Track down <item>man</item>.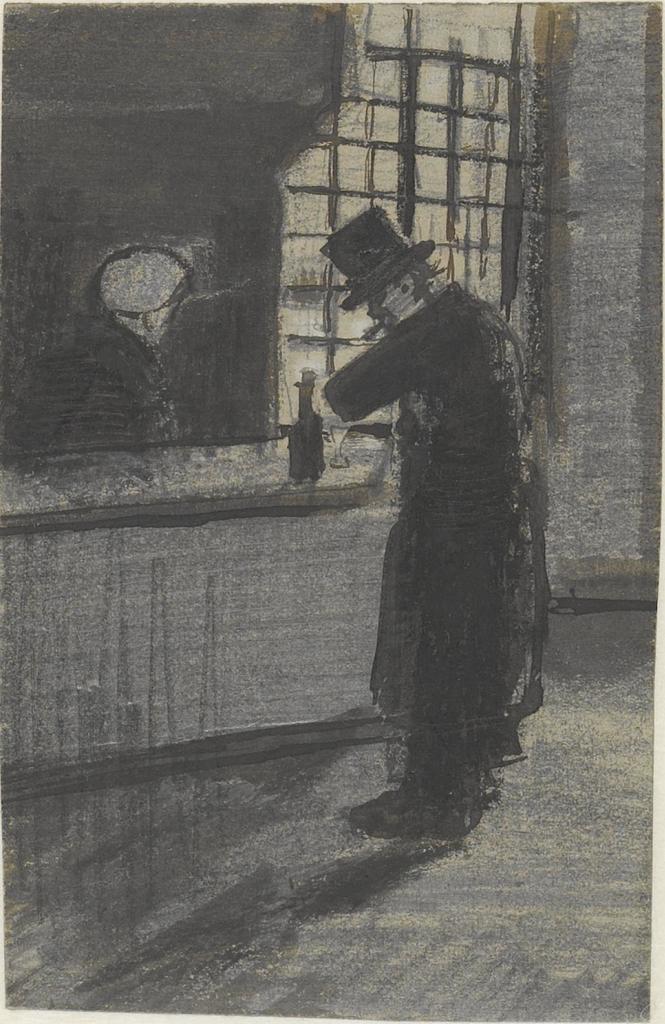
Tracked to crop(314, 189, 565, 840).
